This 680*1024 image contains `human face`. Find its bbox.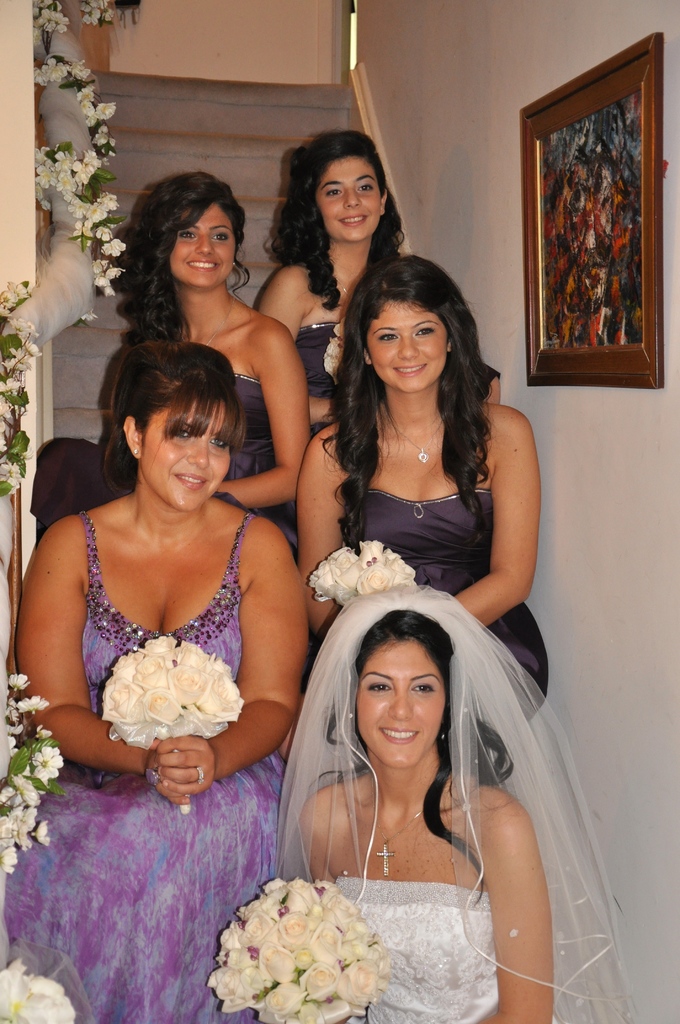
(314, 150, 383, 239).
